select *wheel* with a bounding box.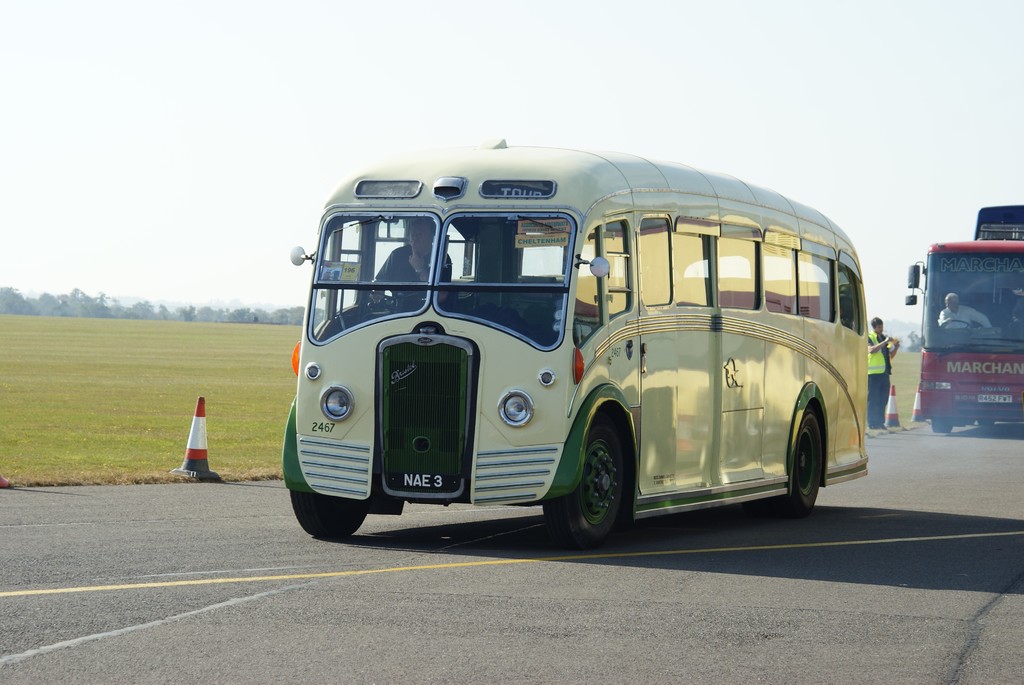
Rect(942, 317, 970, 329).
